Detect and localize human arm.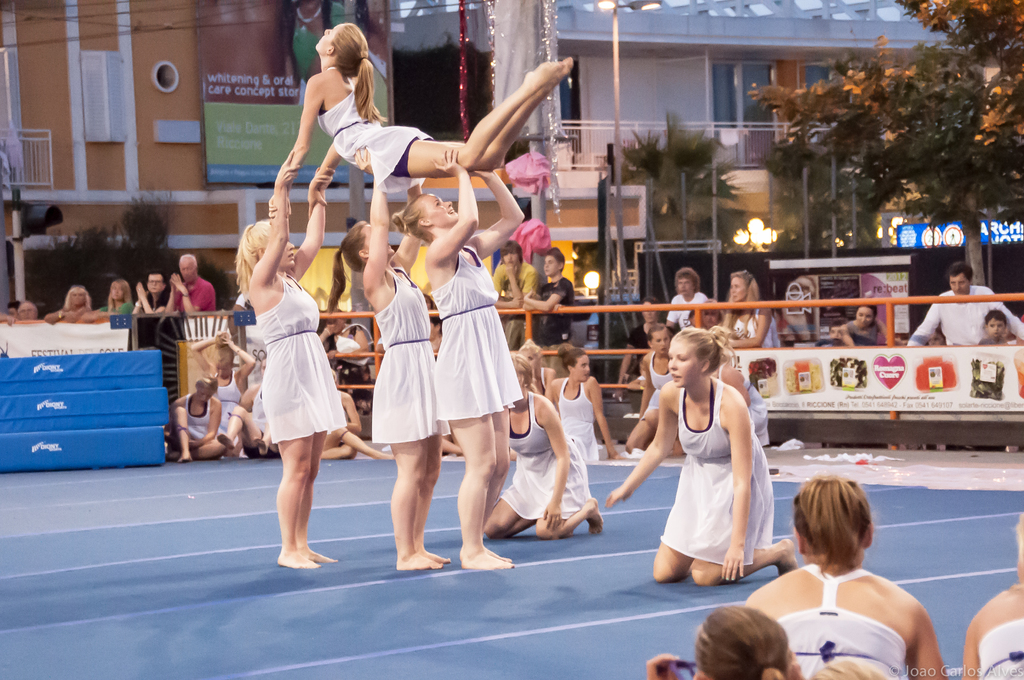
Localized at region(982, 292, 1023, 342).
